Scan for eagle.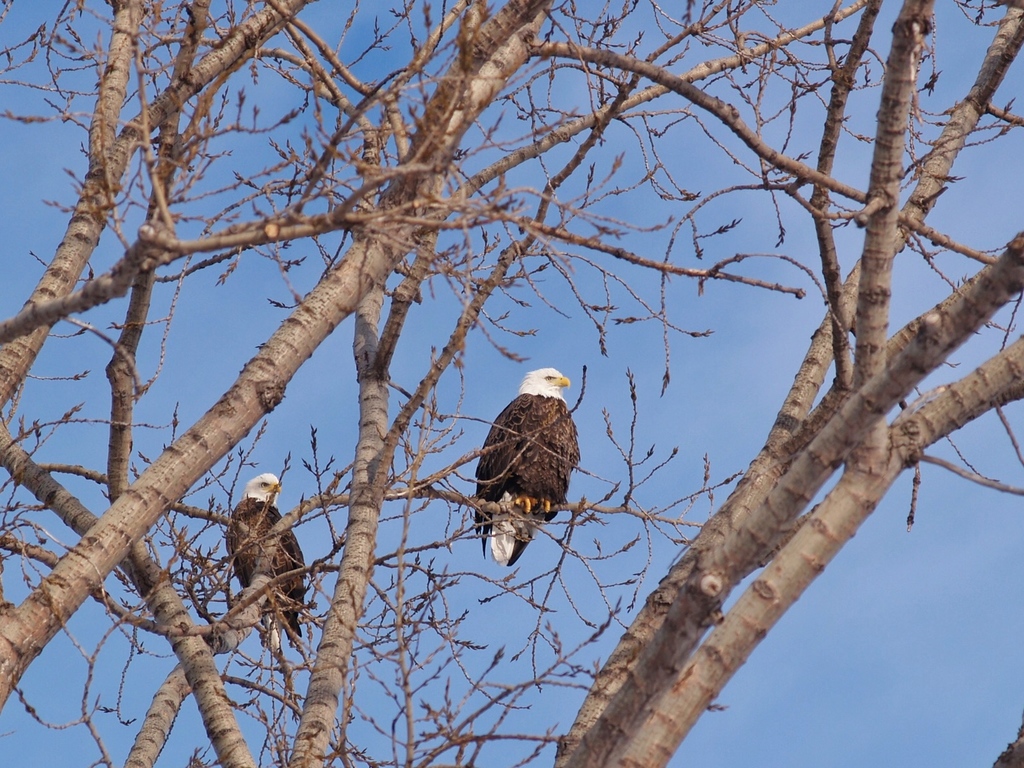
Scan result: [220,471,313,671].
